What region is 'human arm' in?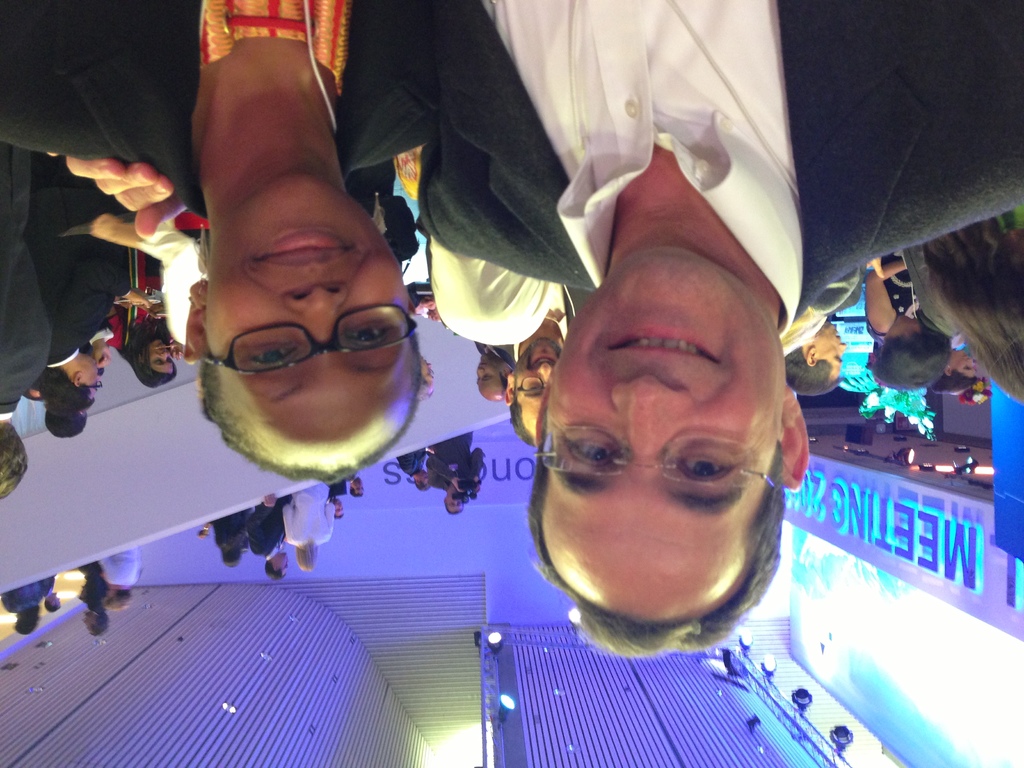
428:452:463:497.
